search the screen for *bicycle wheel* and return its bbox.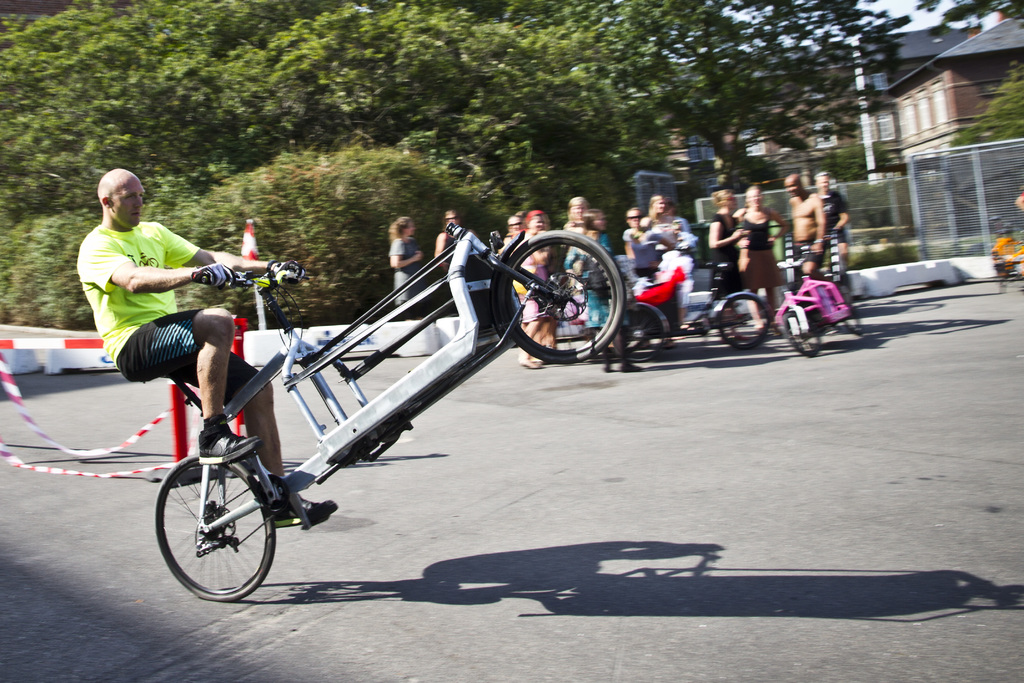
Found: [left=614, top=303, right=669, bottom=365].
